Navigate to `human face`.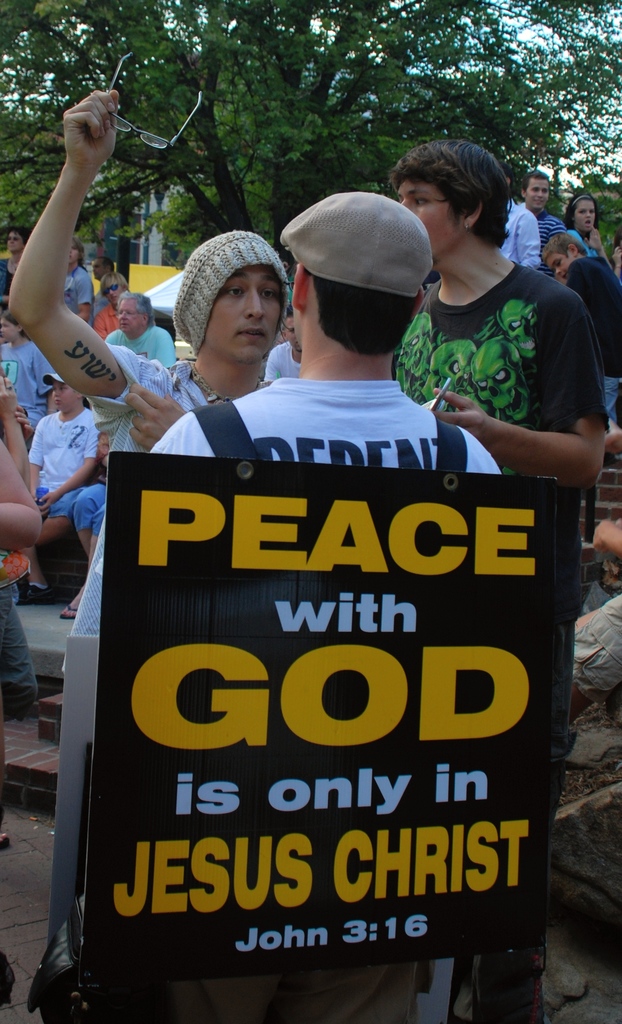
Navigation target: <box>286,319,303,352</box>.
